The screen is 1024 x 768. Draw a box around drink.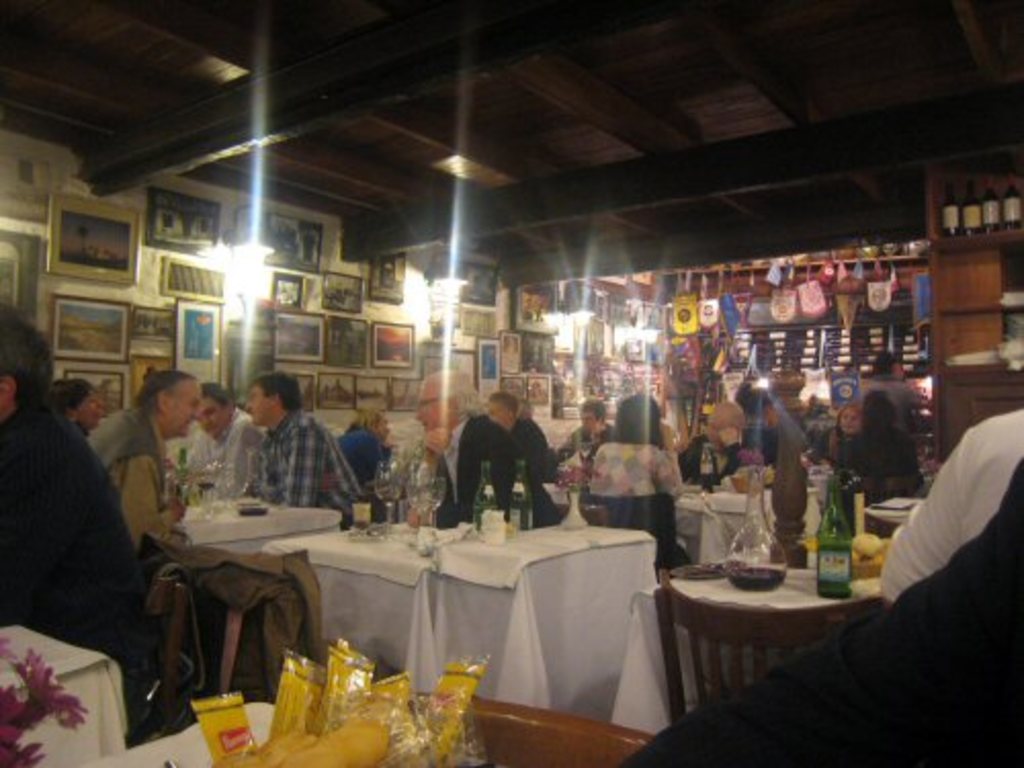
crop(811, 532, 854, 602).
